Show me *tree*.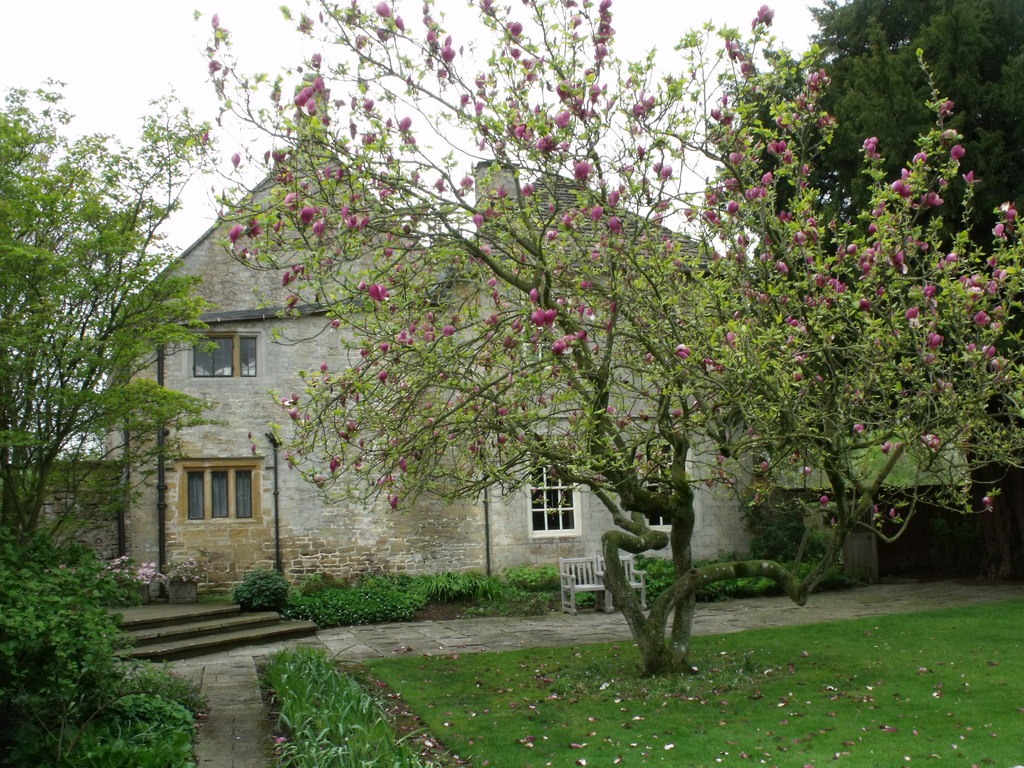
*tree* is here: pyautogui.locateOnScreen(719, 0, 1023, 589).
